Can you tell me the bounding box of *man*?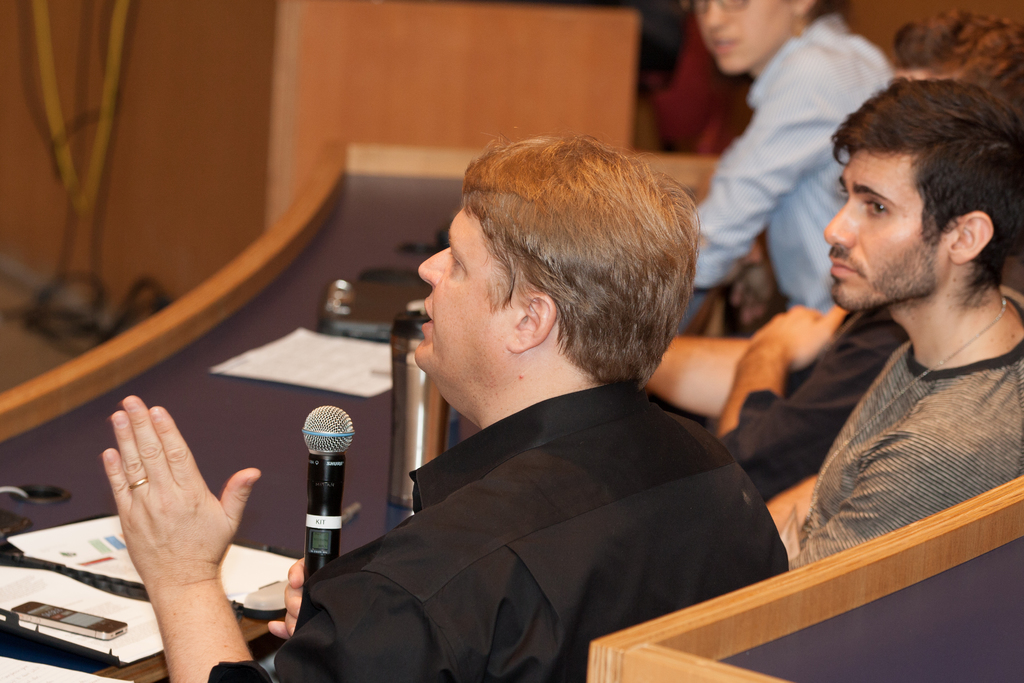
[left=99, top=129, right=790, bottom=682].
